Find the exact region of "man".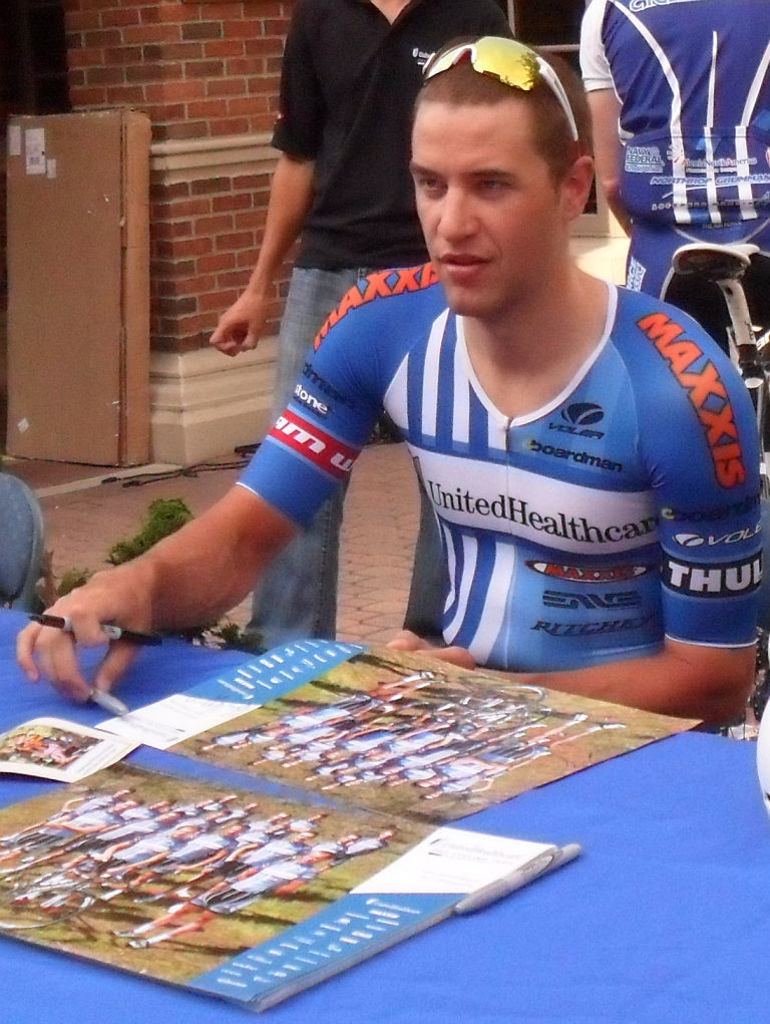
Exact region: bbox=[12, 26, 765, 712].
